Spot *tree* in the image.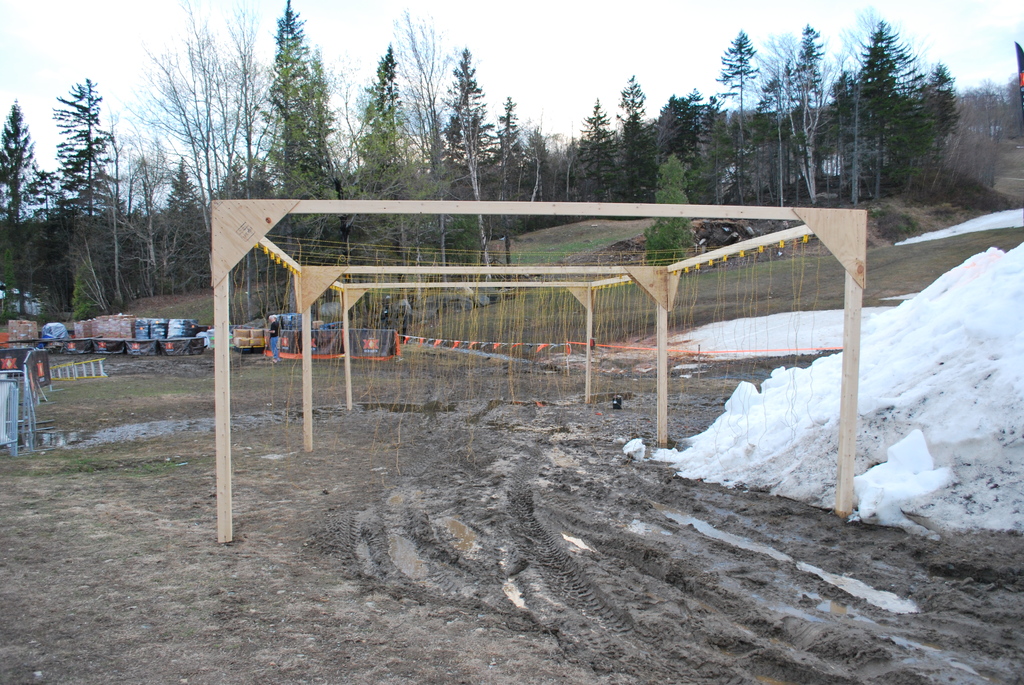
*tree* found at [332,51,452,247].
